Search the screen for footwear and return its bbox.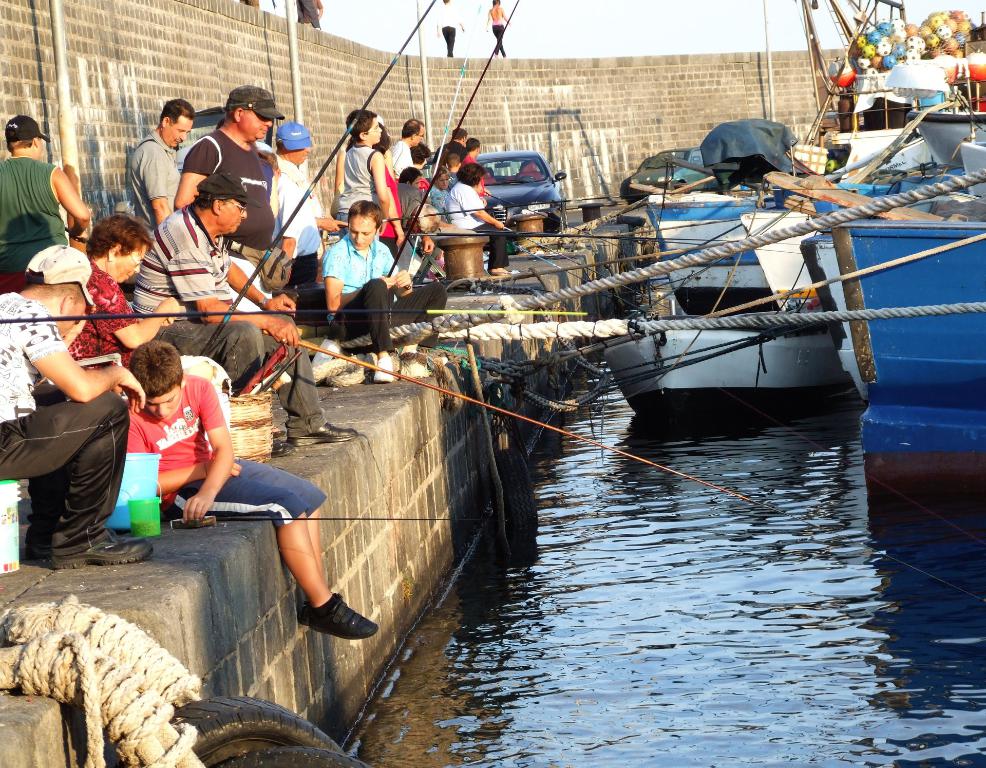
Found: bbox=[299, 594, 378, 639].
